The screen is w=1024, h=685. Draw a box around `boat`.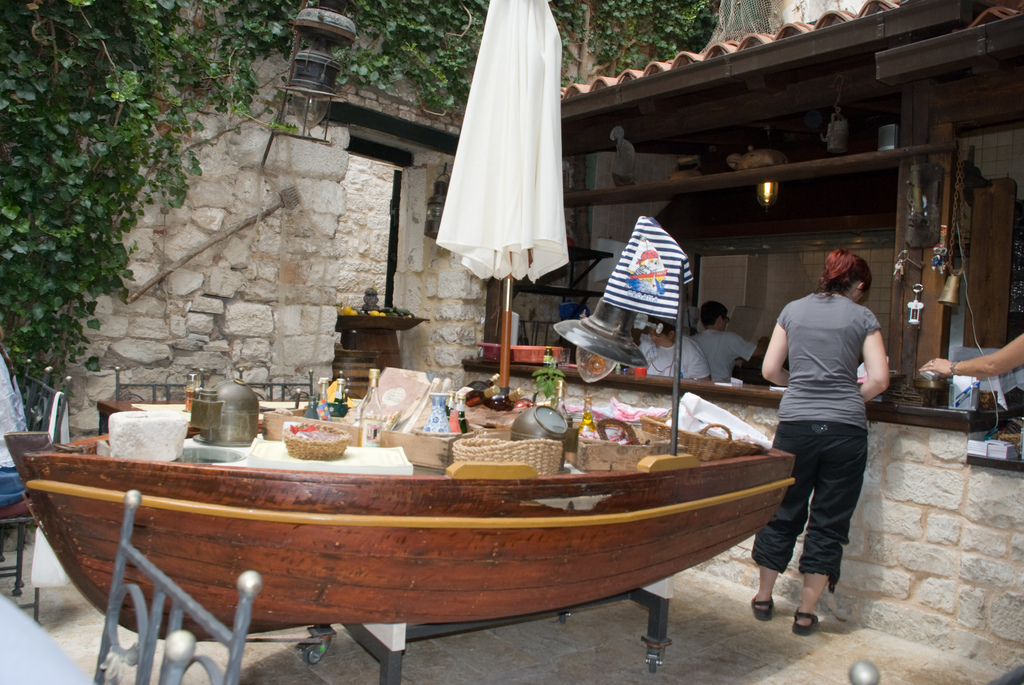
pyautogui.locateOnScreen(2, 437, 784, 670).
